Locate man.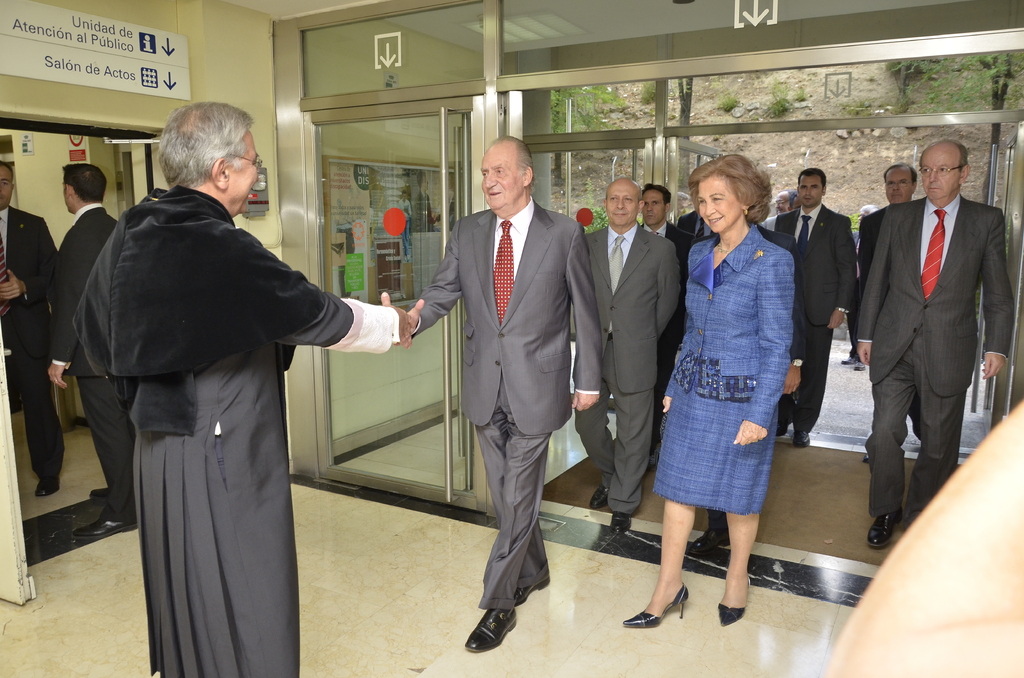
Bounding box: [x1=773, y1=166, x2=857, y2=451].
